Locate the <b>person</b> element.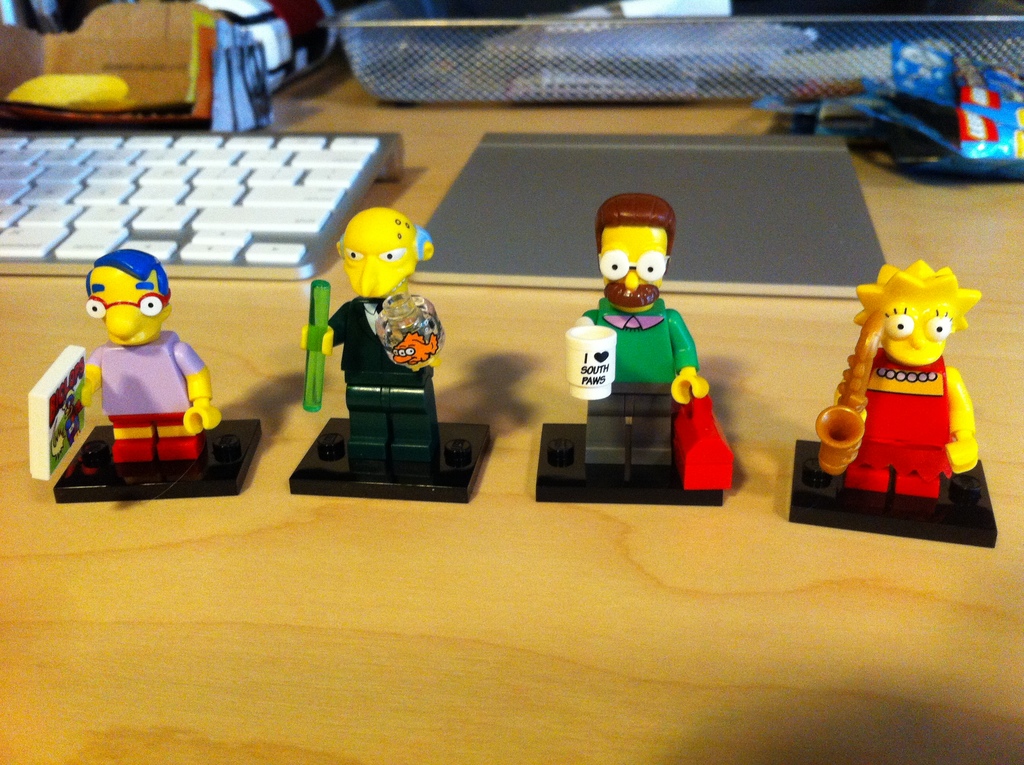
Element bbox: x1=74 y1=246 x2=225 y2=463.
